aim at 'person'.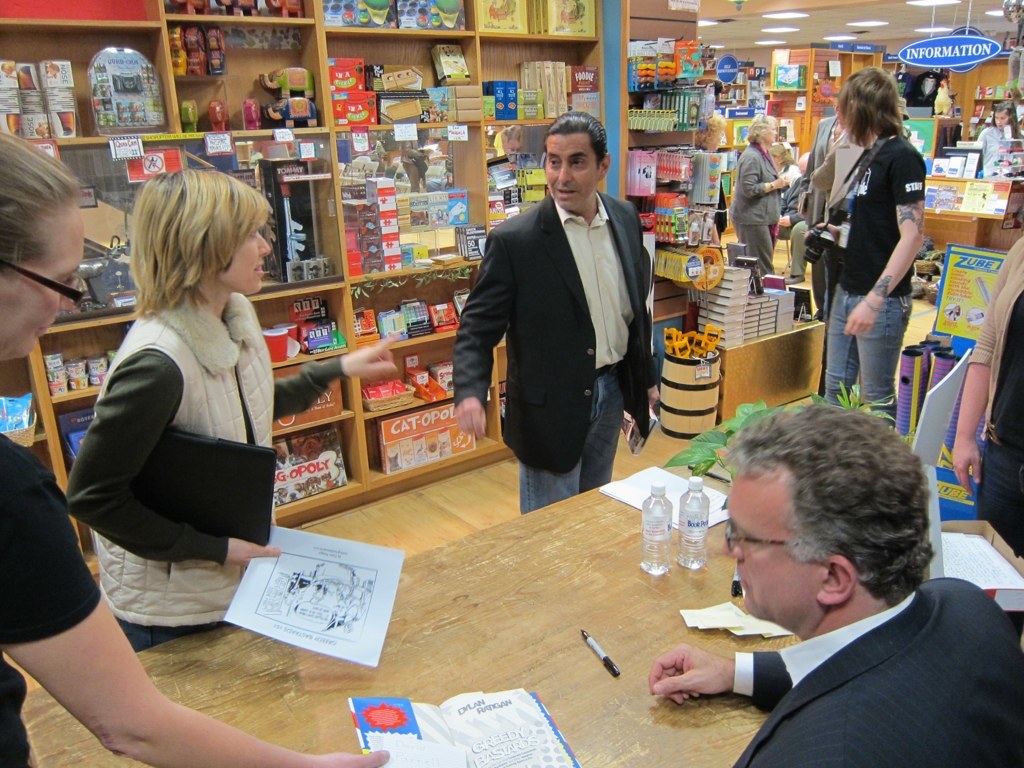
Aimed at crop(948, 233, 1023, 561).
